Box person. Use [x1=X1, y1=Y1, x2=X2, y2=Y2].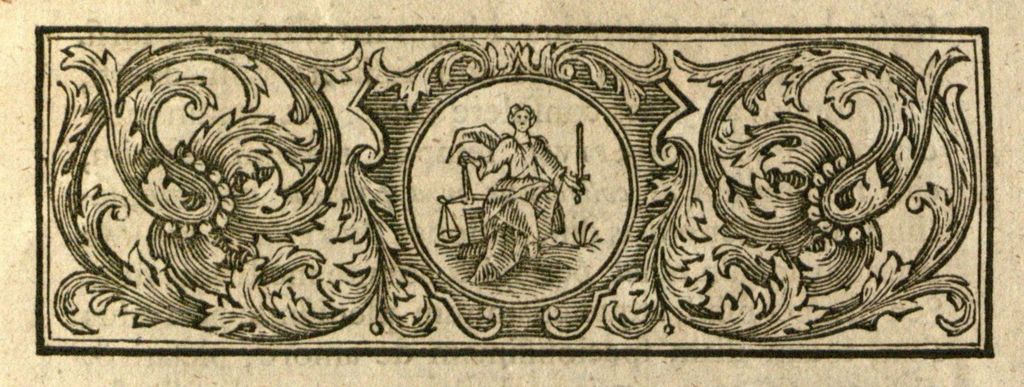
[x1=476, y1=104, x2=566, y2=246].
